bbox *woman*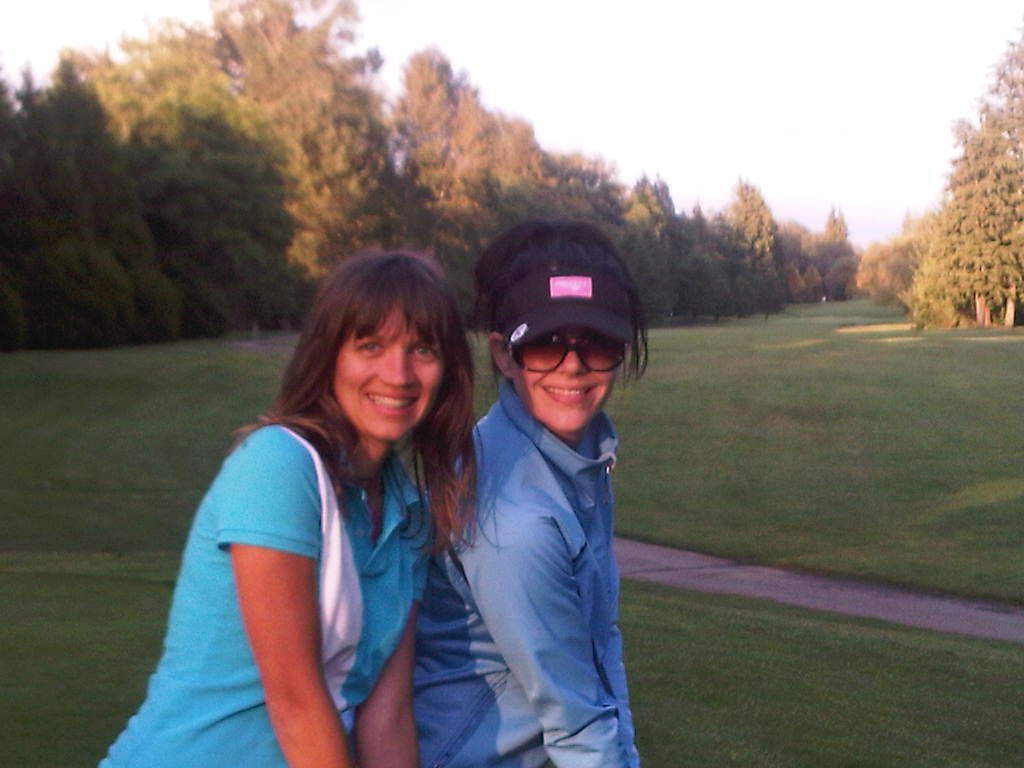
142, 244, 515, 751
